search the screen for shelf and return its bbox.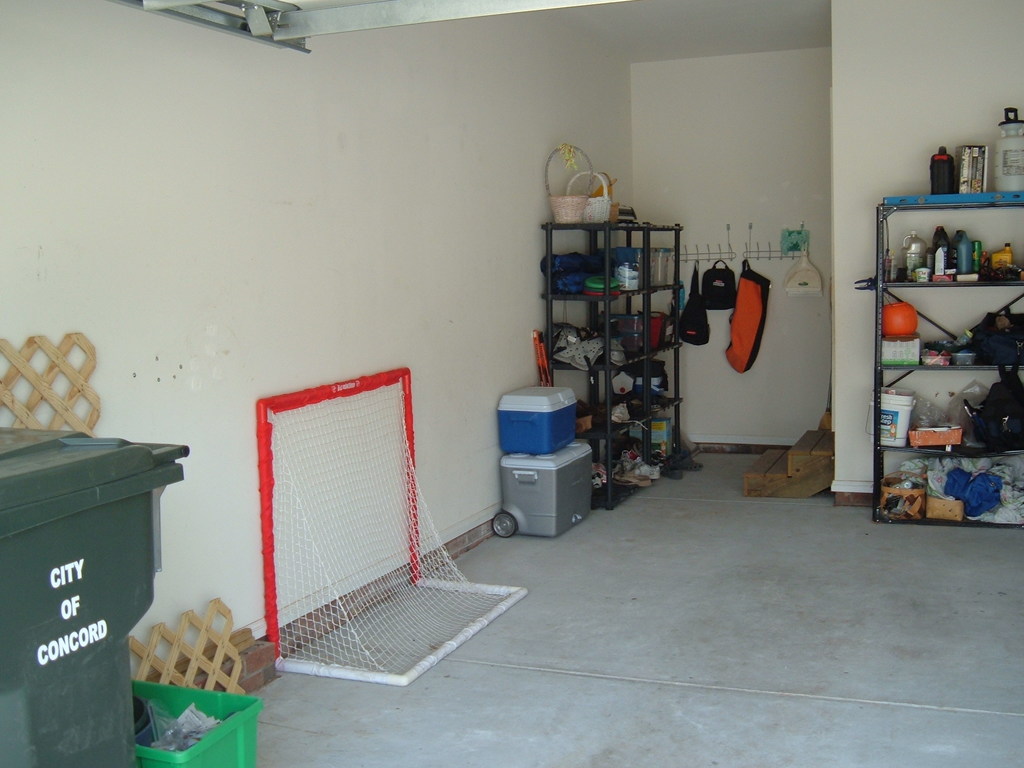
Found: region(879, 200, 1023, 212).
